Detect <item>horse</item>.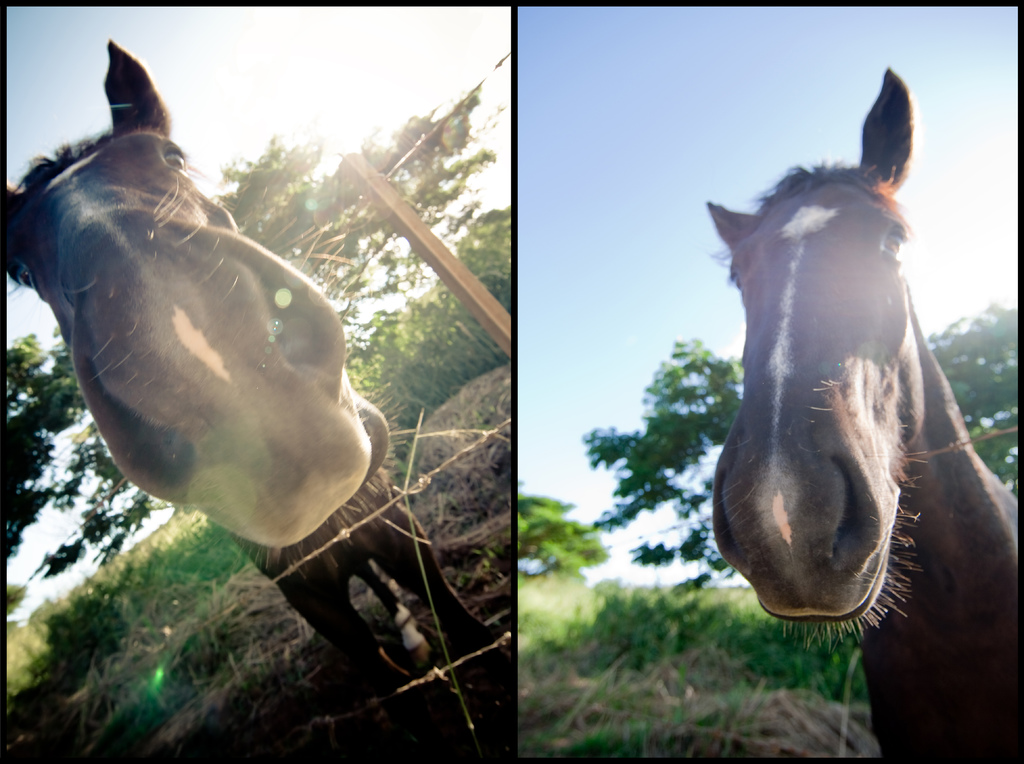
Detected at {"left": 0, "top": 33, "right": 495, "bottom": 719}.
